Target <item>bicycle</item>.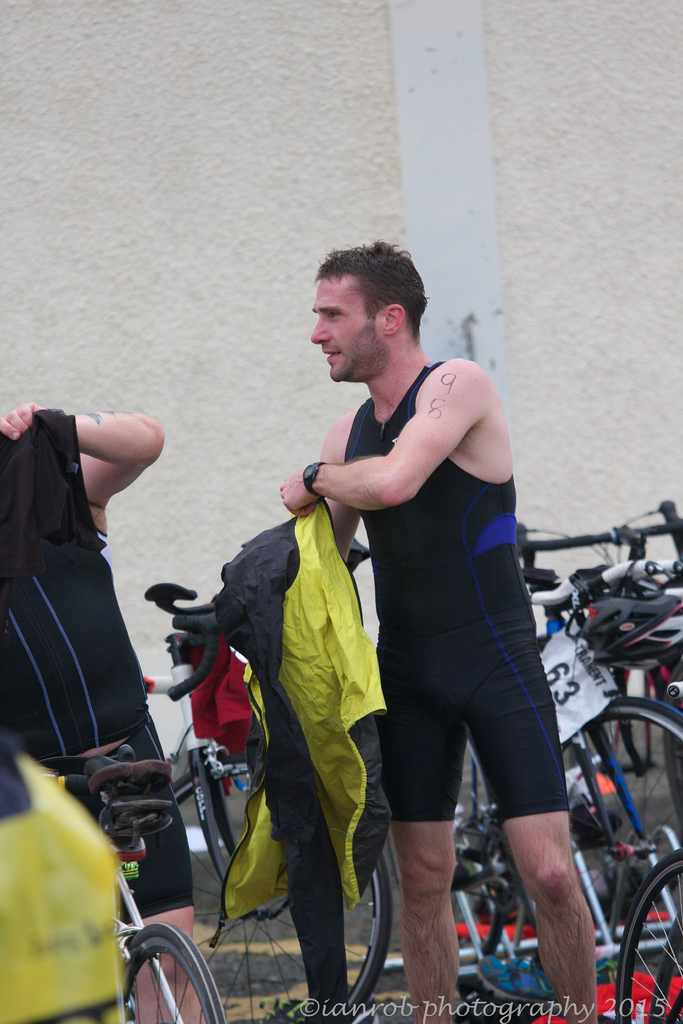
Target region: [x1=53, y1=761, x2=231, y2=1023].
